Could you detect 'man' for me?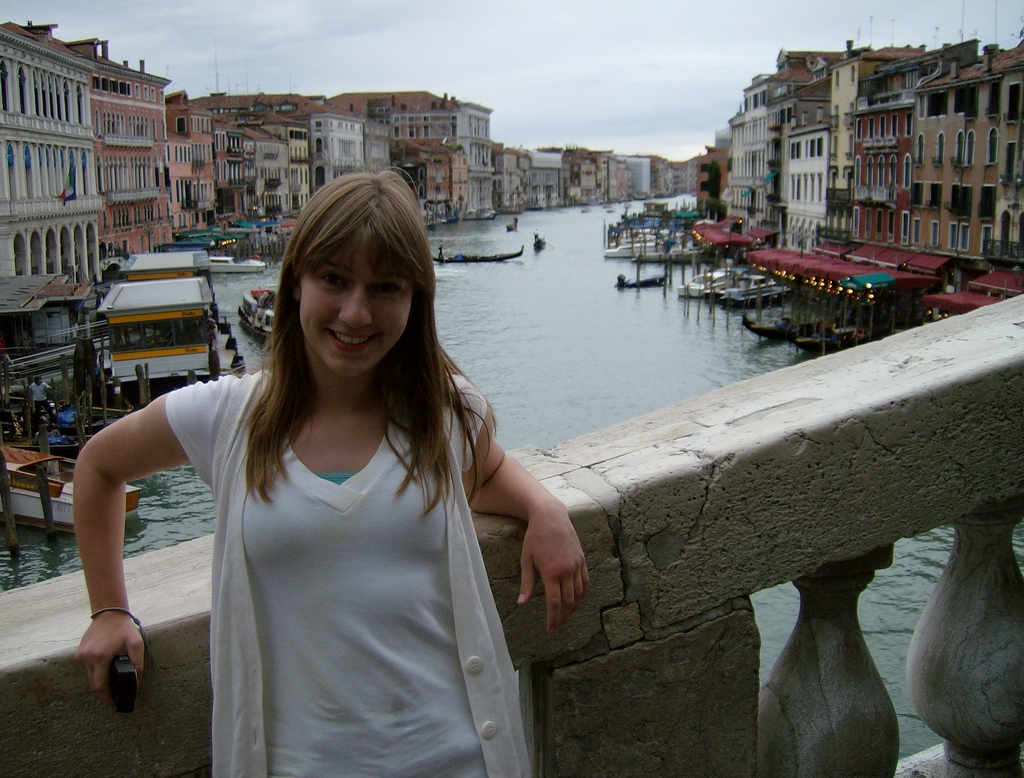
Detection result: box=[28, 375, 57, 434].
